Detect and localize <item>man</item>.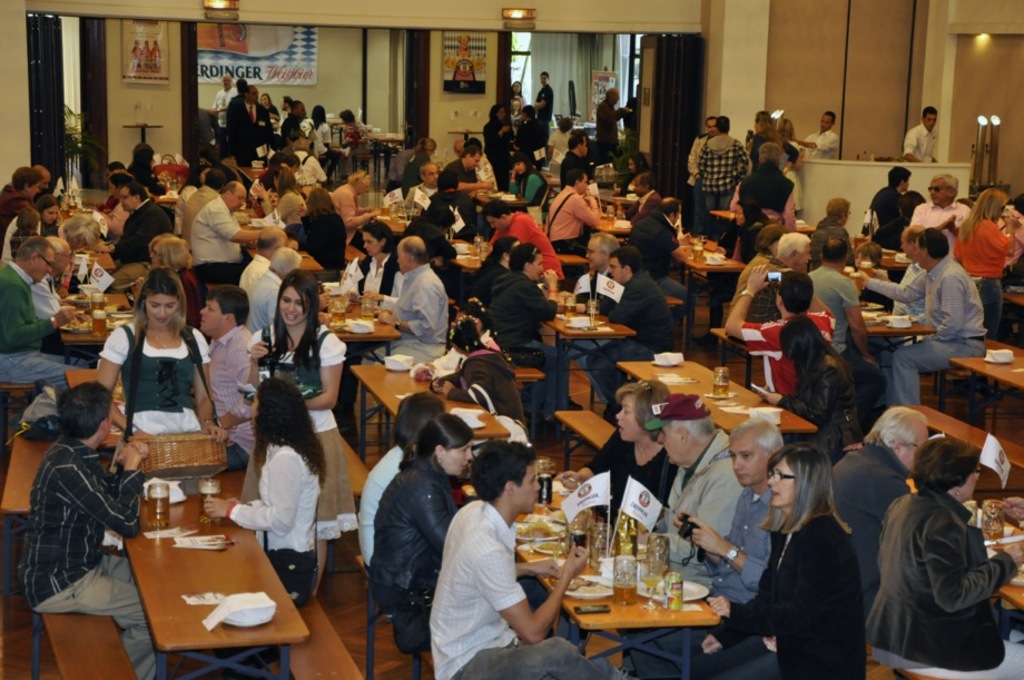
Localized at {"left": 569, "top": 226, "right": 619, "bottom": 406}.
